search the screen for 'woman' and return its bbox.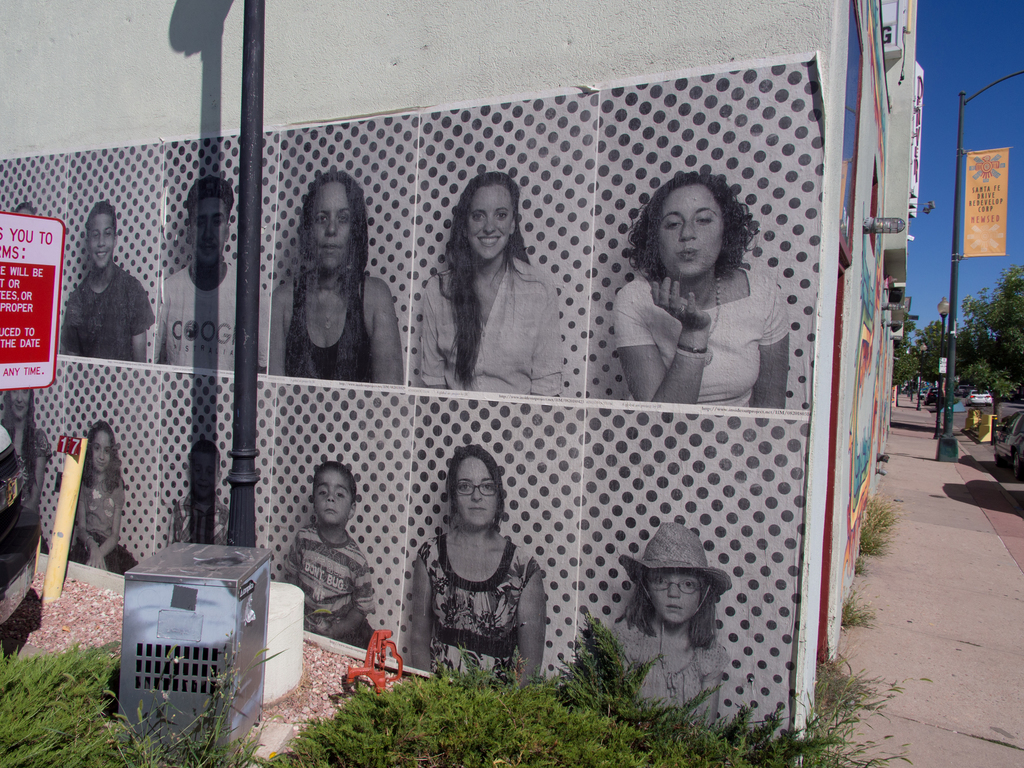
Found: left=405, top=172, right=578, bottom=432.
